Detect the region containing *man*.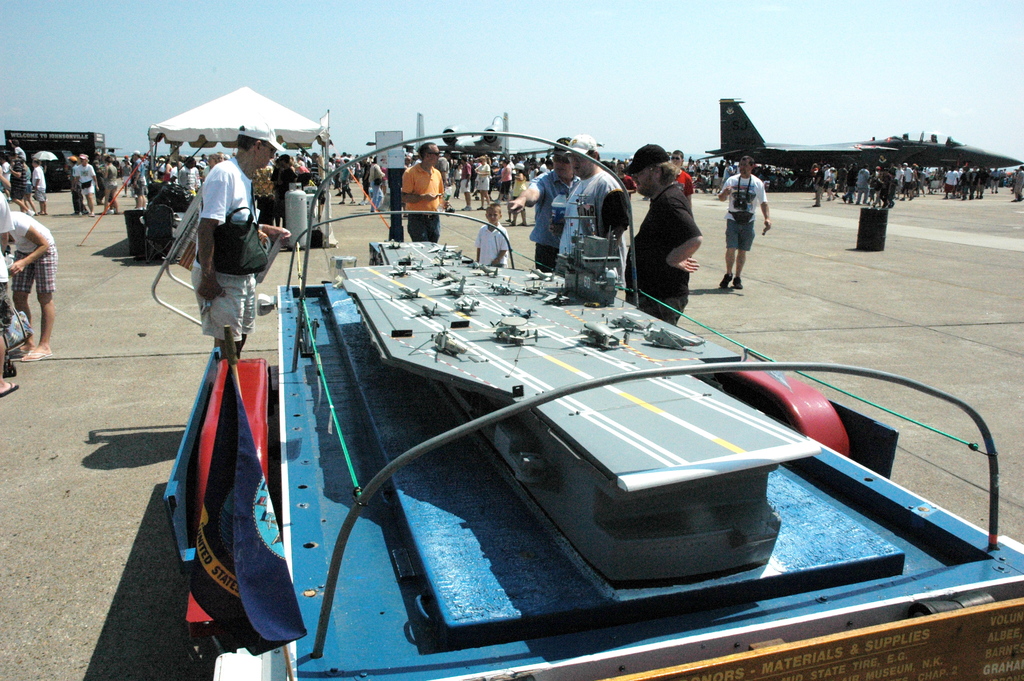
x1=4 y1=150 x2=39 y2=223.
